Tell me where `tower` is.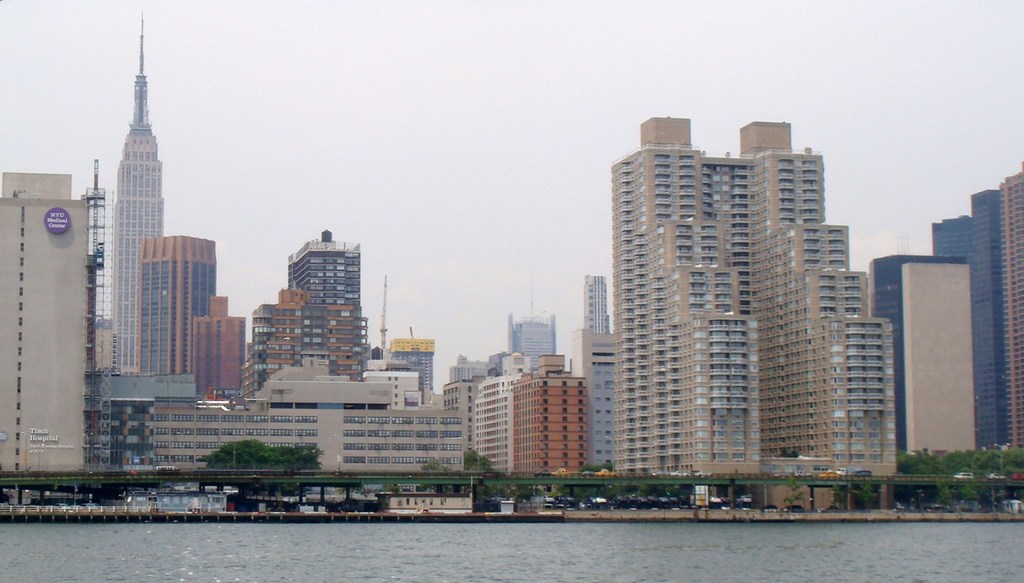
`tower` is at bbox(68, 17, 209, 442).
